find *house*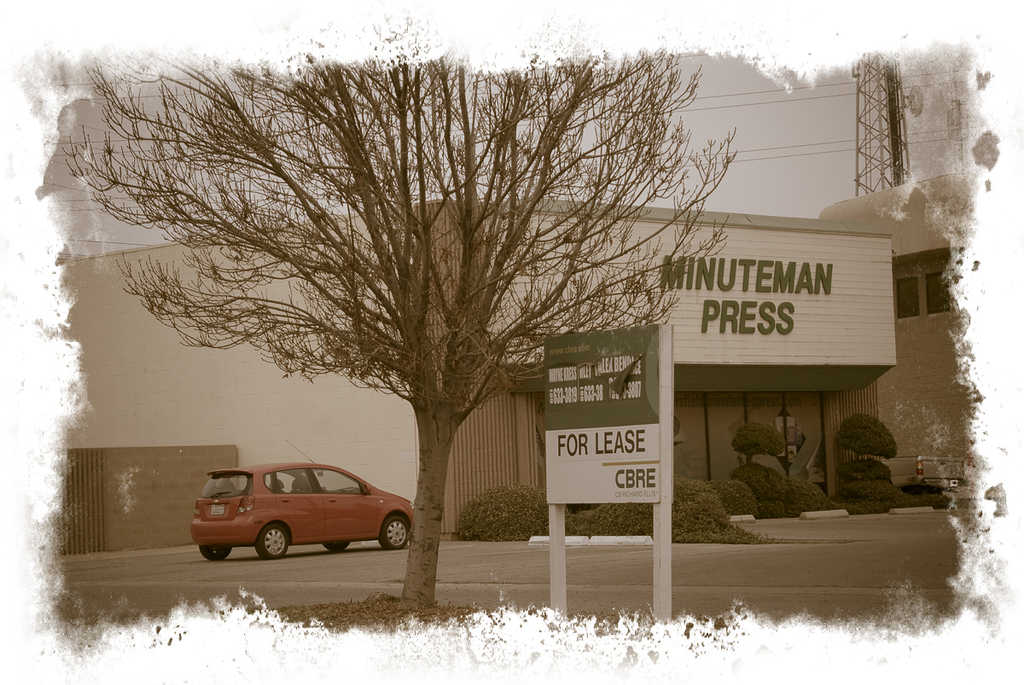
<box>59,192,903,537</box>
